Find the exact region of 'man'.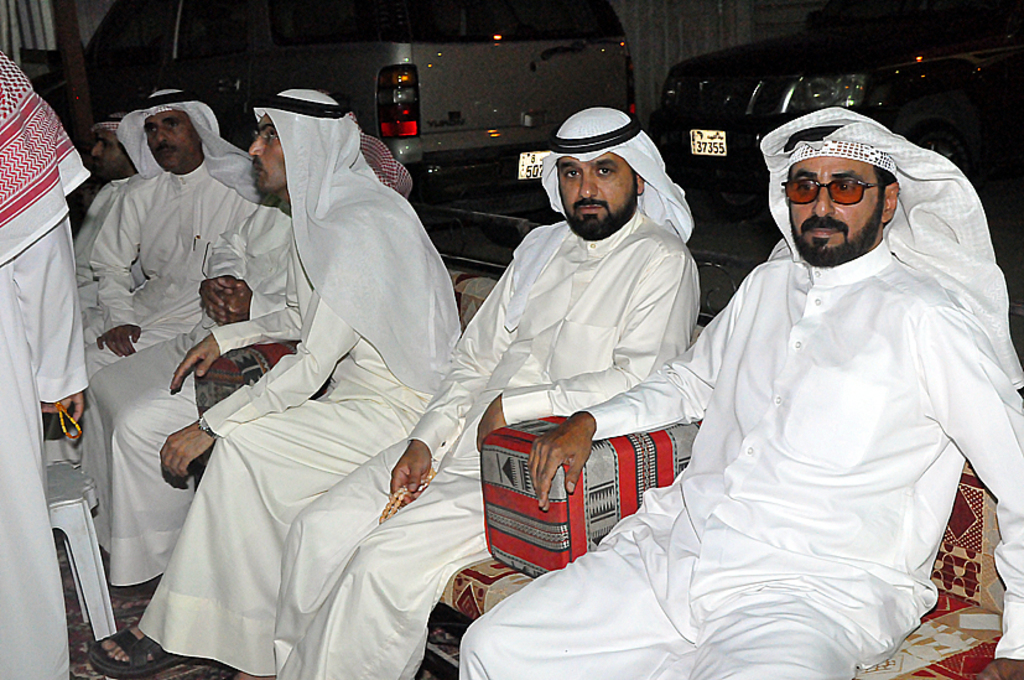
Exact region: pyautogui.locateOnScreen(80, 83, 469, 679).
